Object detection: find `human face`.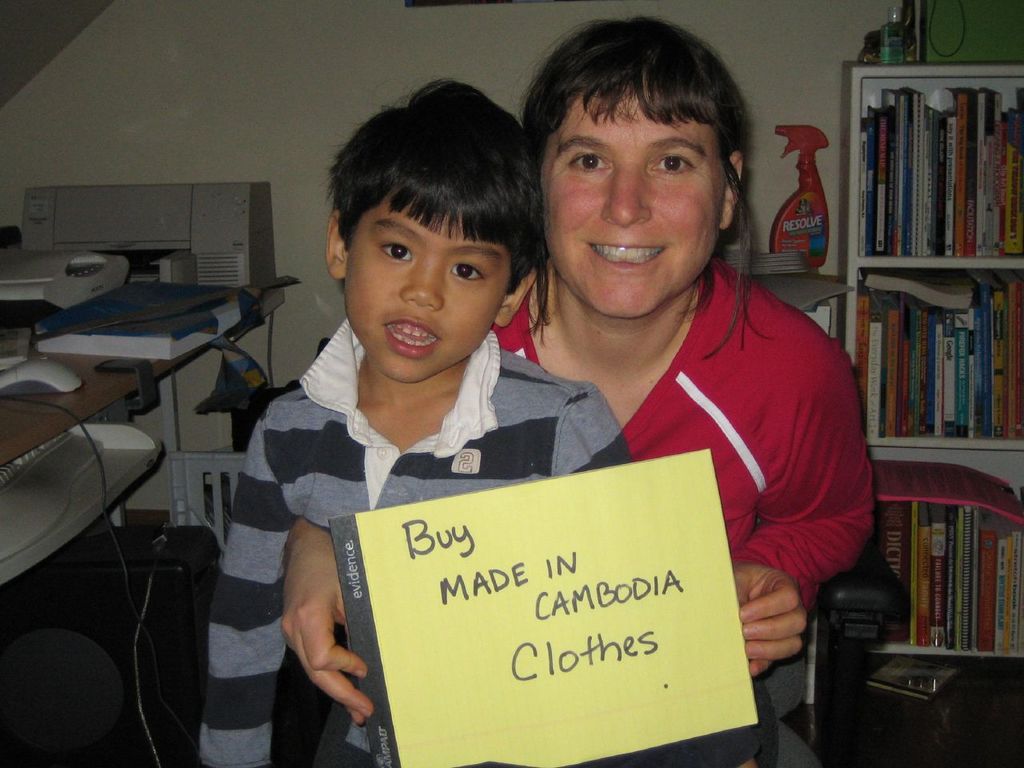
<bbox>346, 186, 508, 382</bbox>.
